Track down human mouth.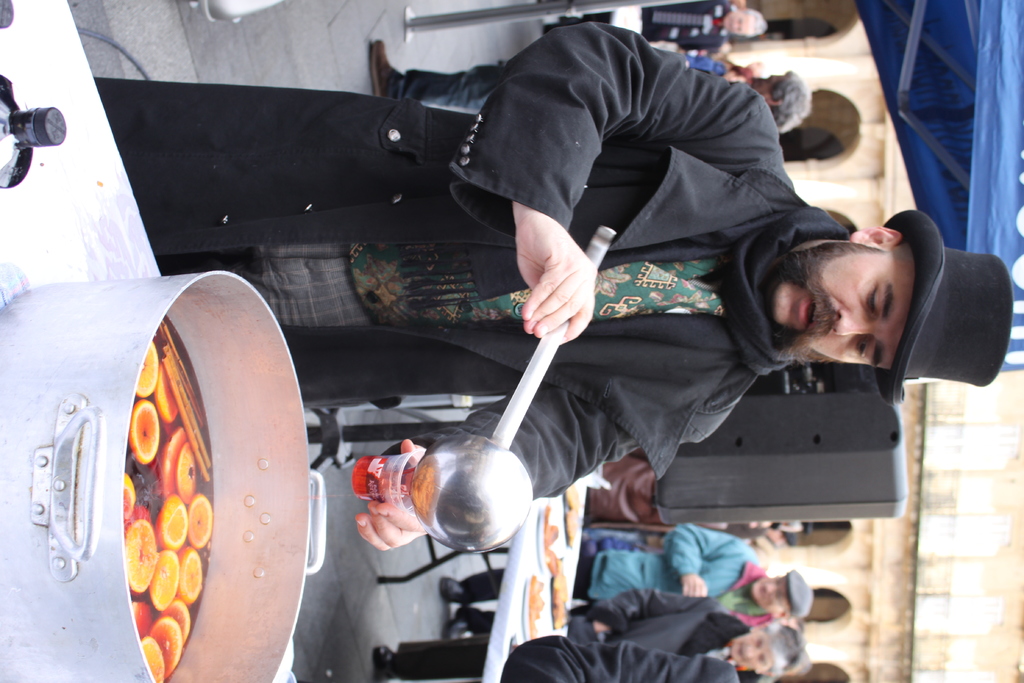
Tracked to box(733, 643, 744, 661).
